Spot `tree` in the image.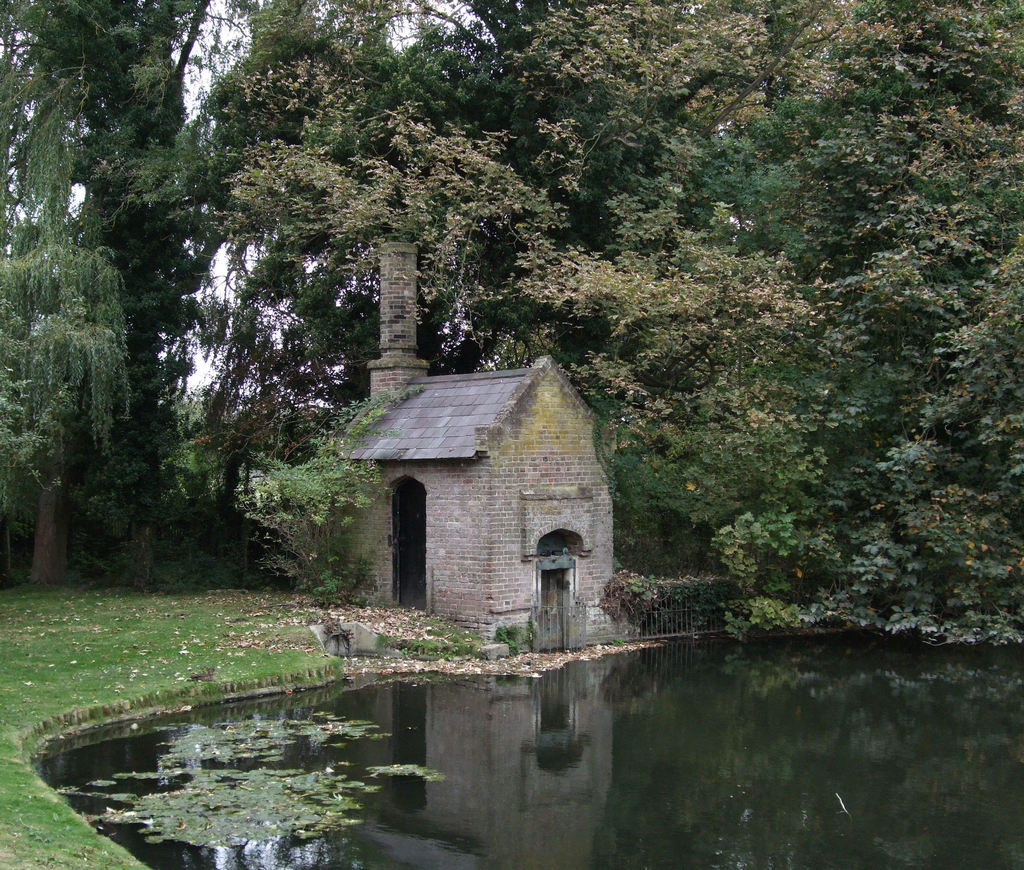
`tree` found at (687, 0, 1023, 647).
